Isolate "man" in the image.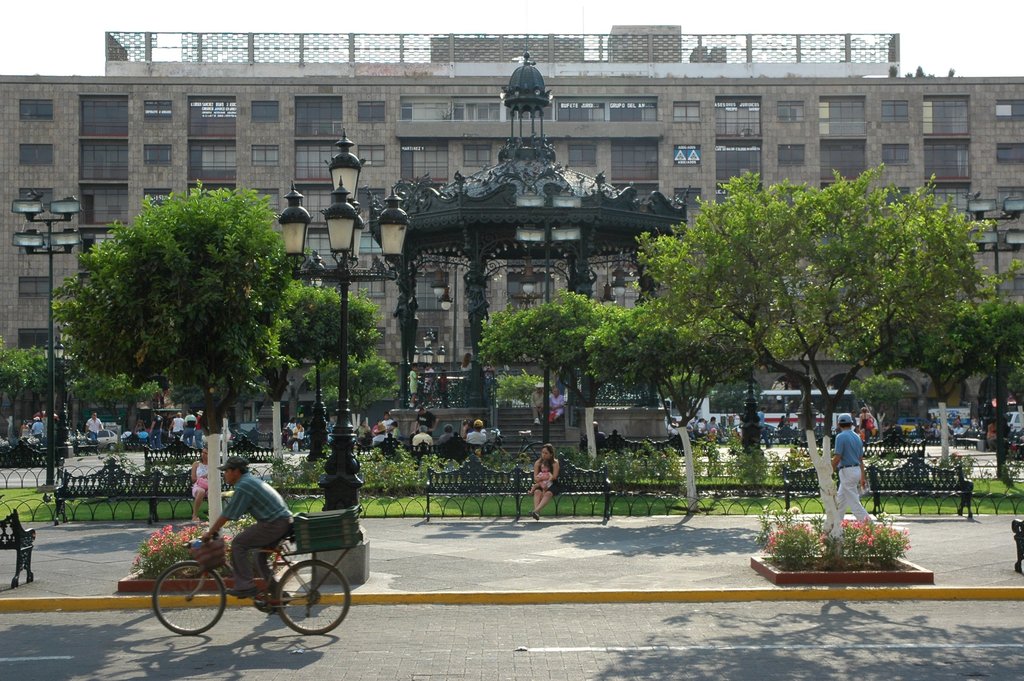
Isolated region: rect(29, 418, 53, 444).
